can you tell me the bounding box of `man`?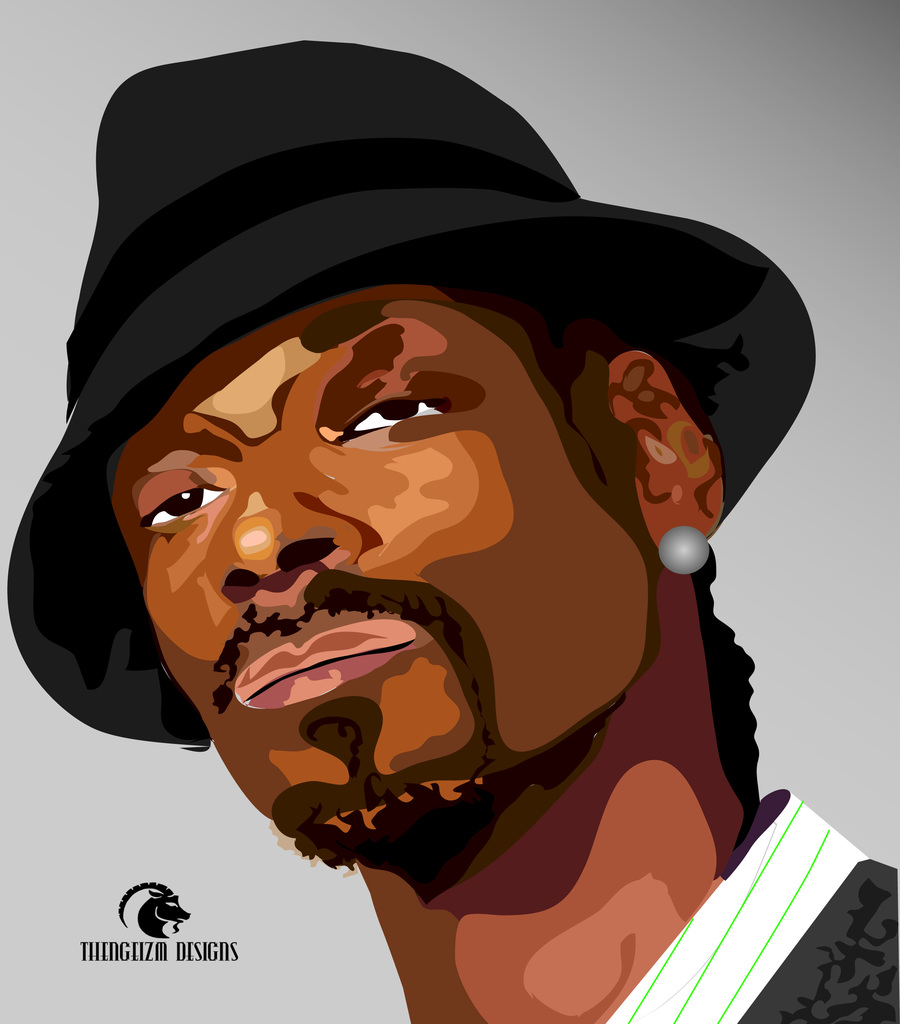
crop(0, 76, 877, 1014).
